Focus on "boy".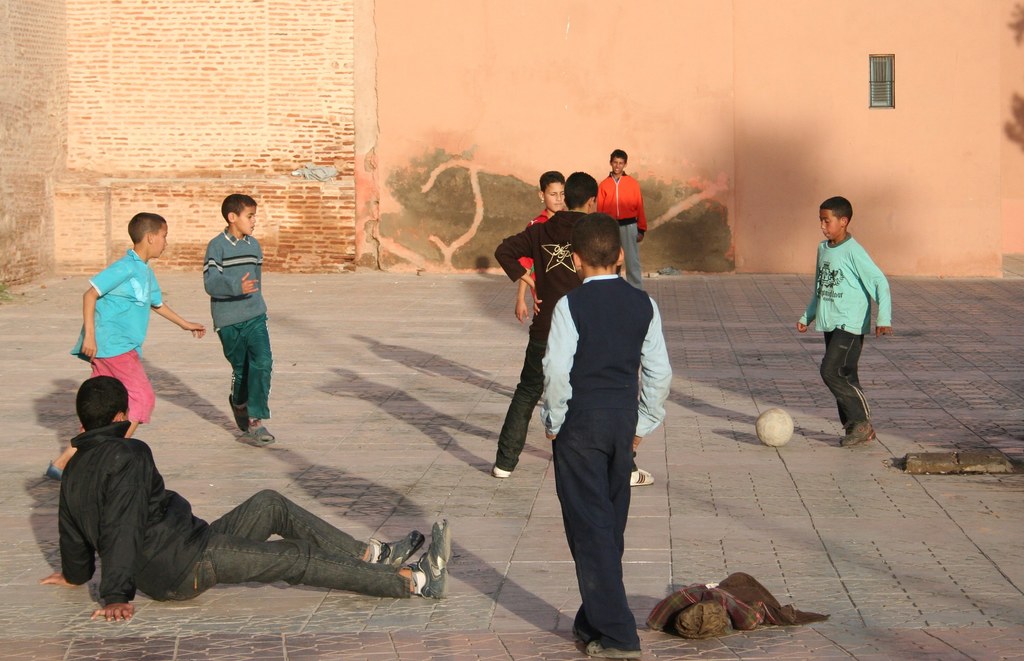
Focused at crop(38, 203, 201, 475).
